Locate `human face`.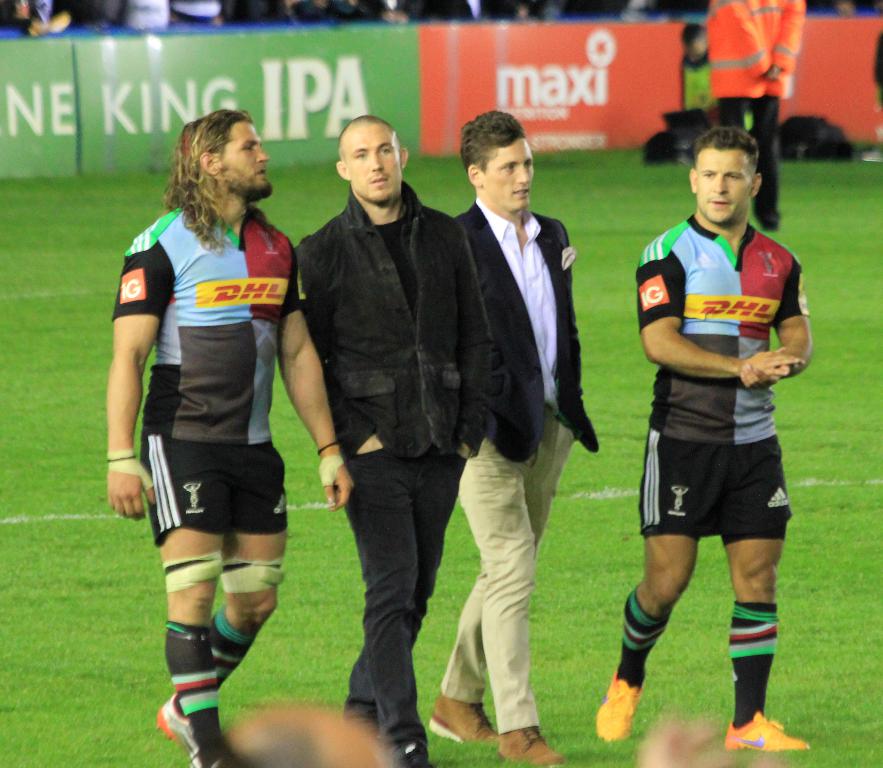
Bounding box: 347,119,401,203.
